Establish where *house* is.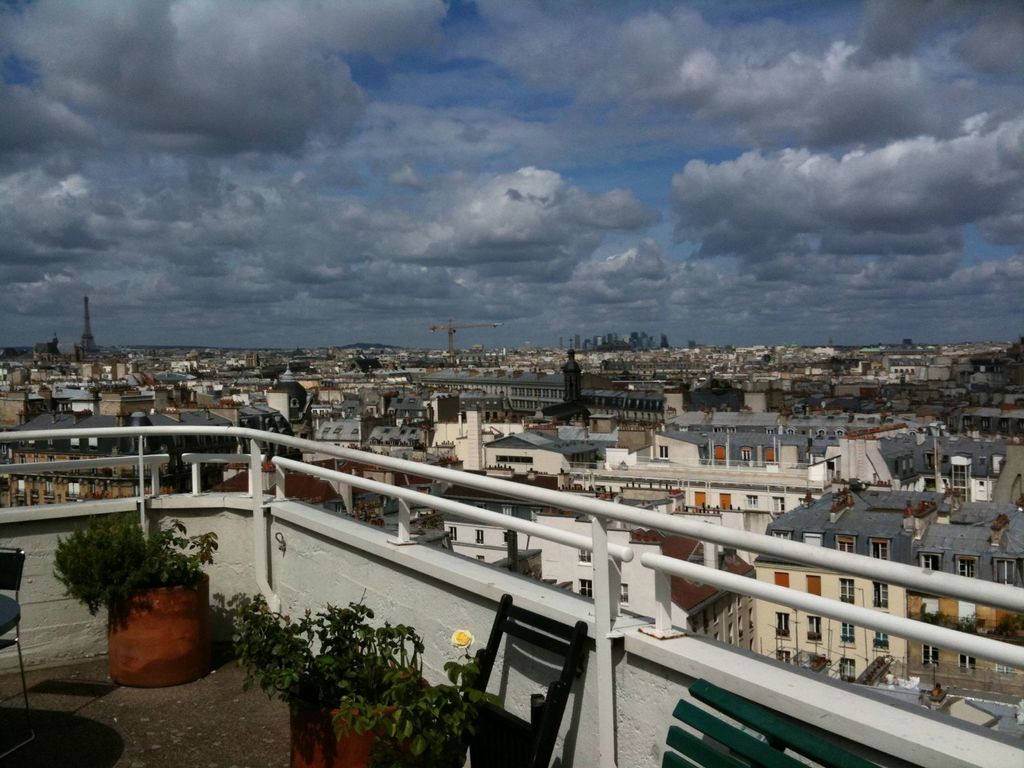
Established at left=685, top=408, right=860, bottom=468.
